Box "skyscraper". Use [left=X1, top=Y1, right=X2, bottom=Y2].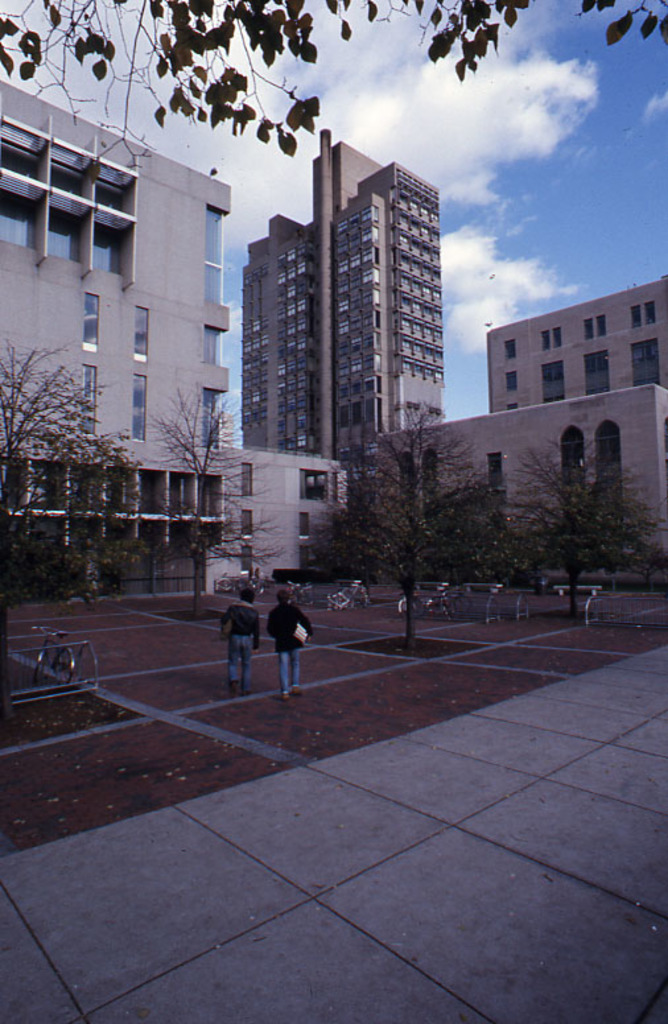
[left=368, top=288, right=667, bottom=577].
